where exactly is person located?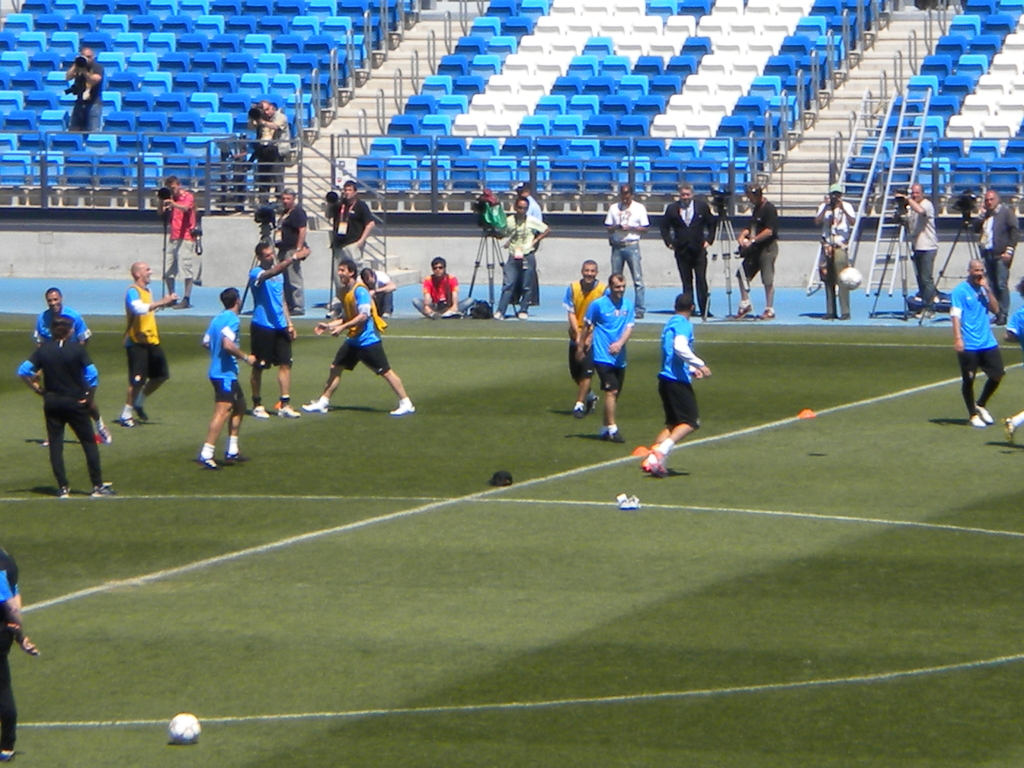
Its bounding box is box(0, 540, 38, 762).
